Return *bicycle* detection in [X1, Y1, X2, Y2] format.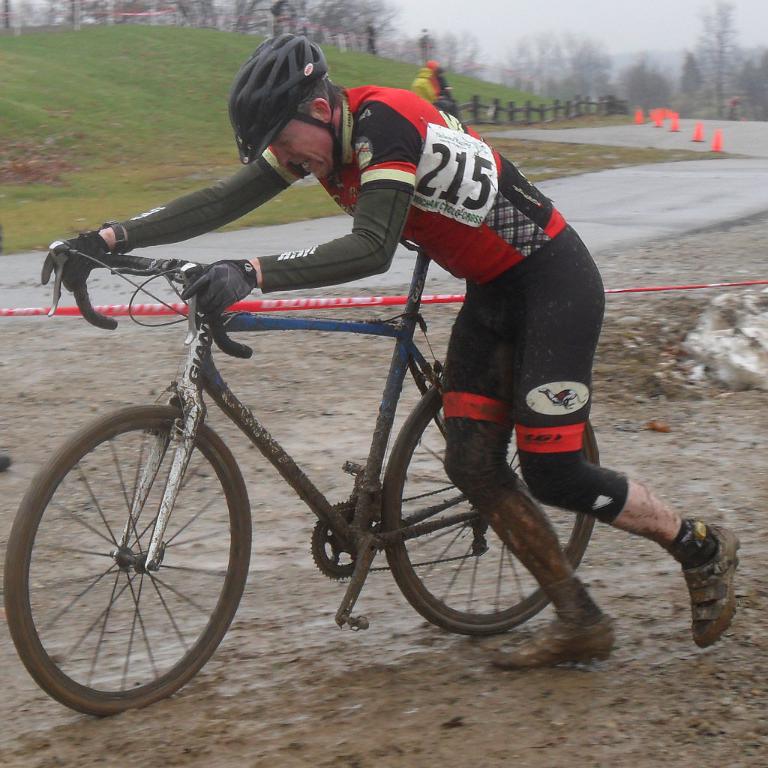
[4, 235, 610, 728].
